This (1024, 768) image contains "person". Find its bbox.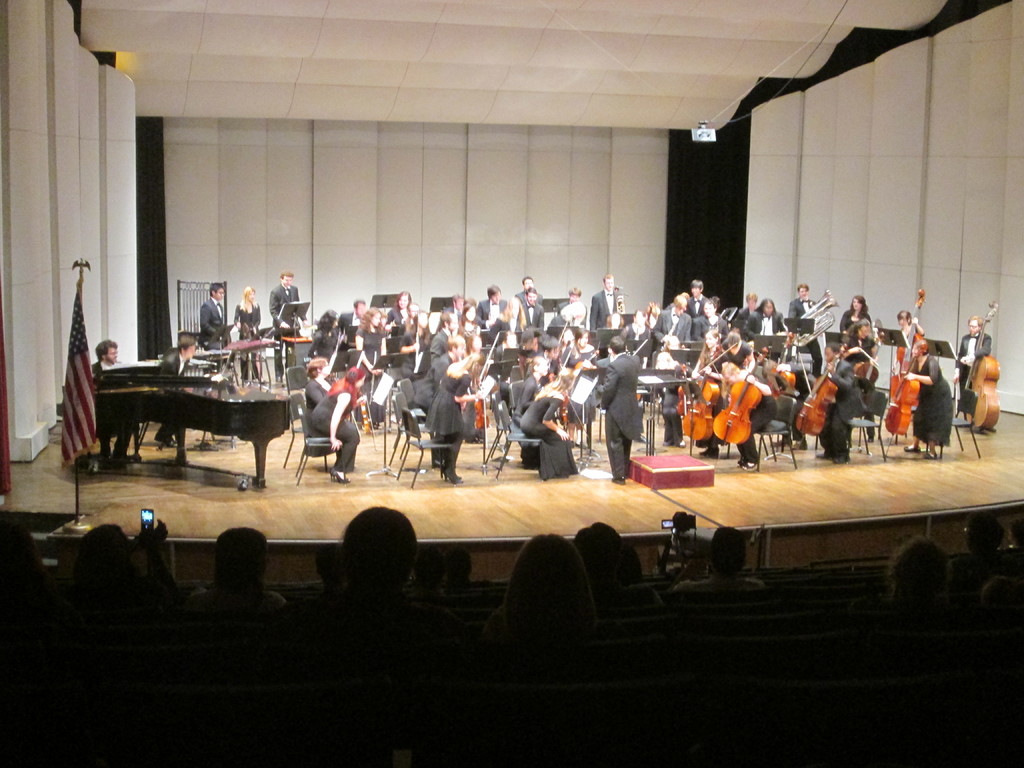
Rect(840, 296, 867, 332).
